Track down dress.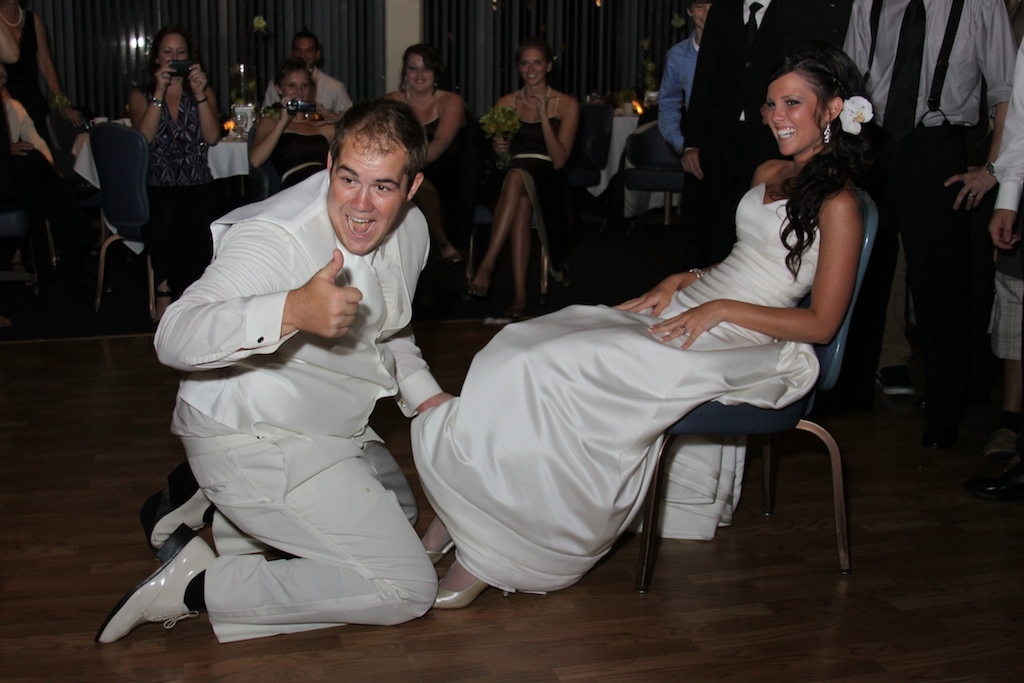
Tracked to <box>0,11,58,153</box>.
